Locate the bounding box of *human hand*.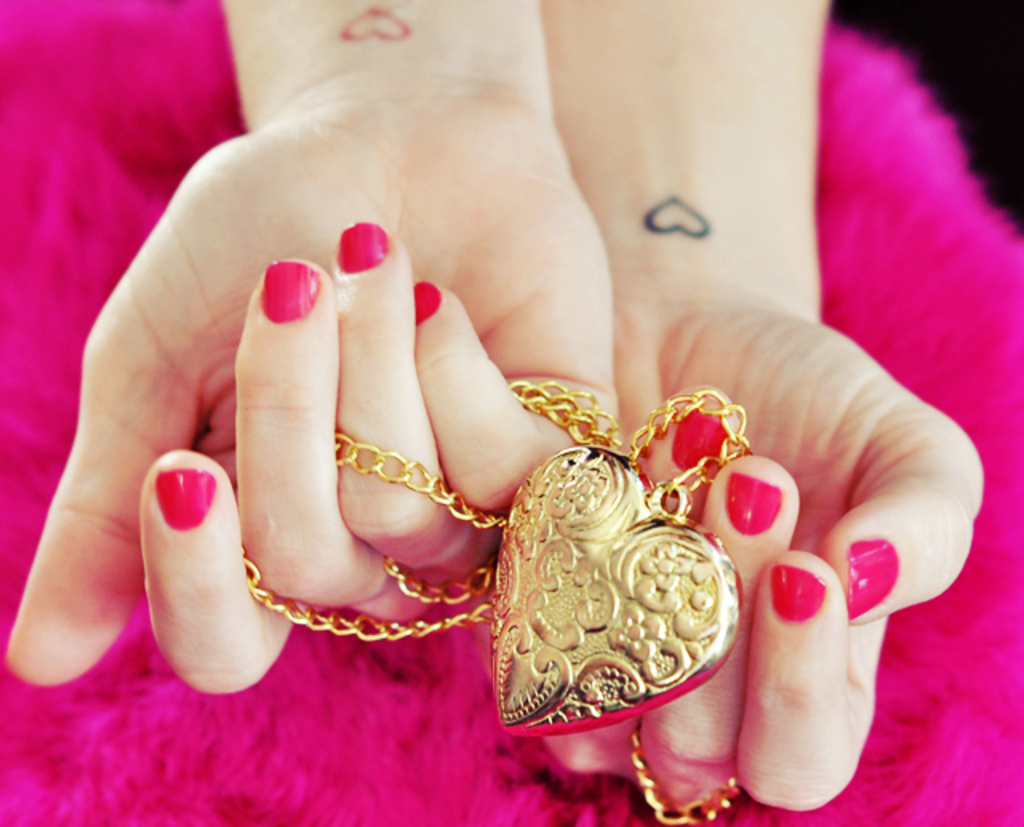
Bounding box: [x1=530, y1=299, x2=986, y2=816].
